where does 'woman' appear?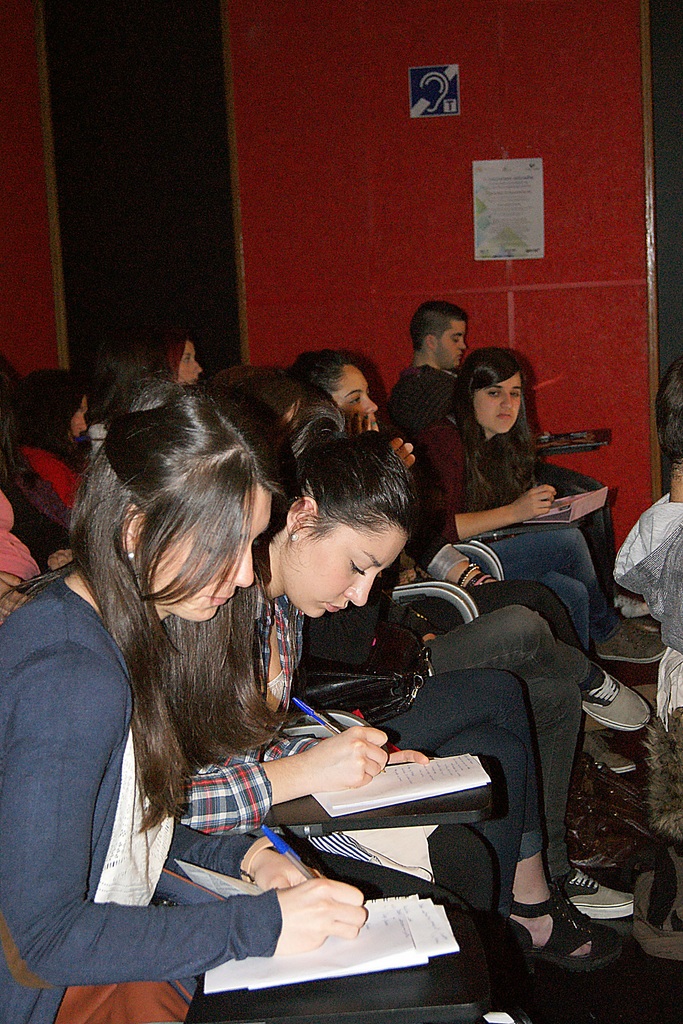
Appears at crop(265, 433, 621, 979).
